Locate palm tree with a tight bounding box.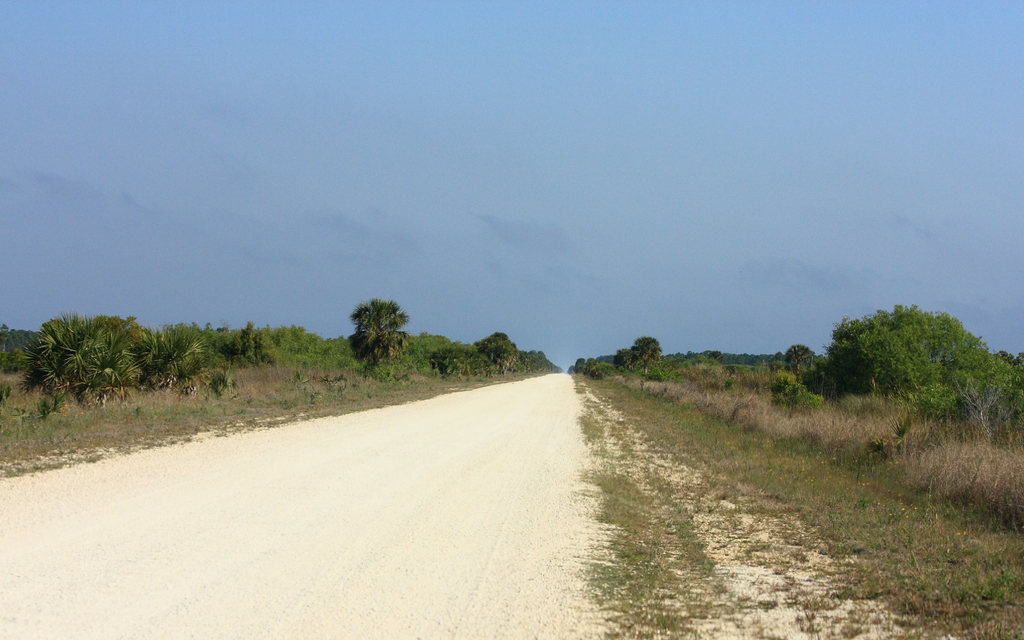
632 332 664 384.
